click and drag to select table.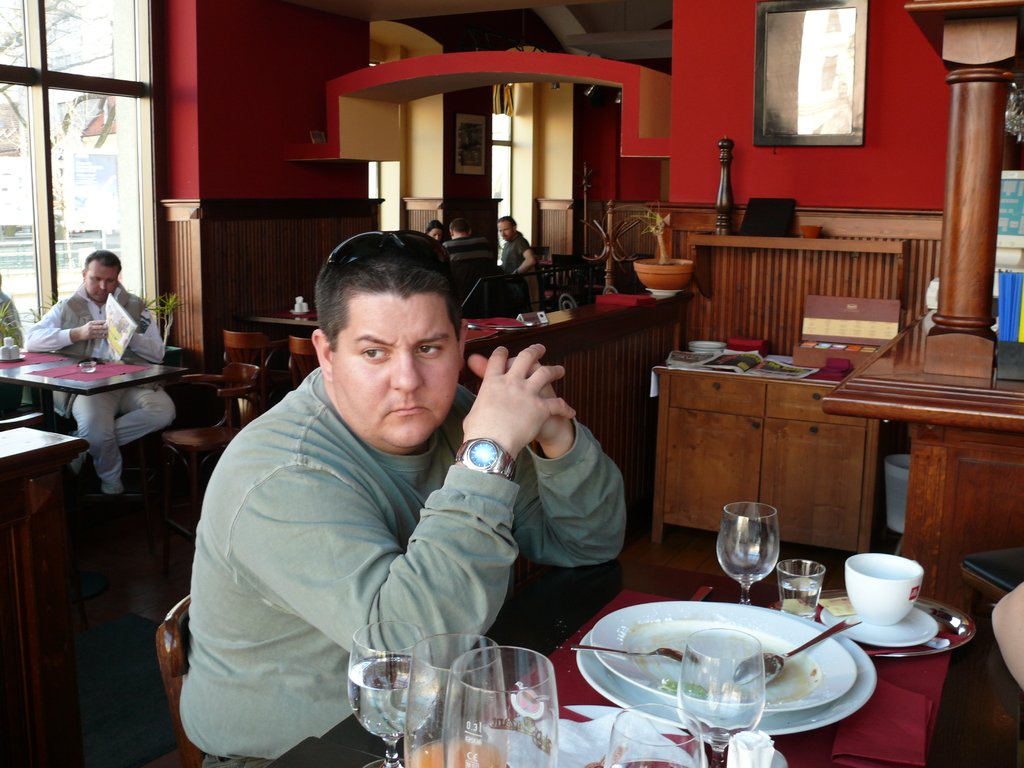
Selection: <box>1,408,93,767</box>.
